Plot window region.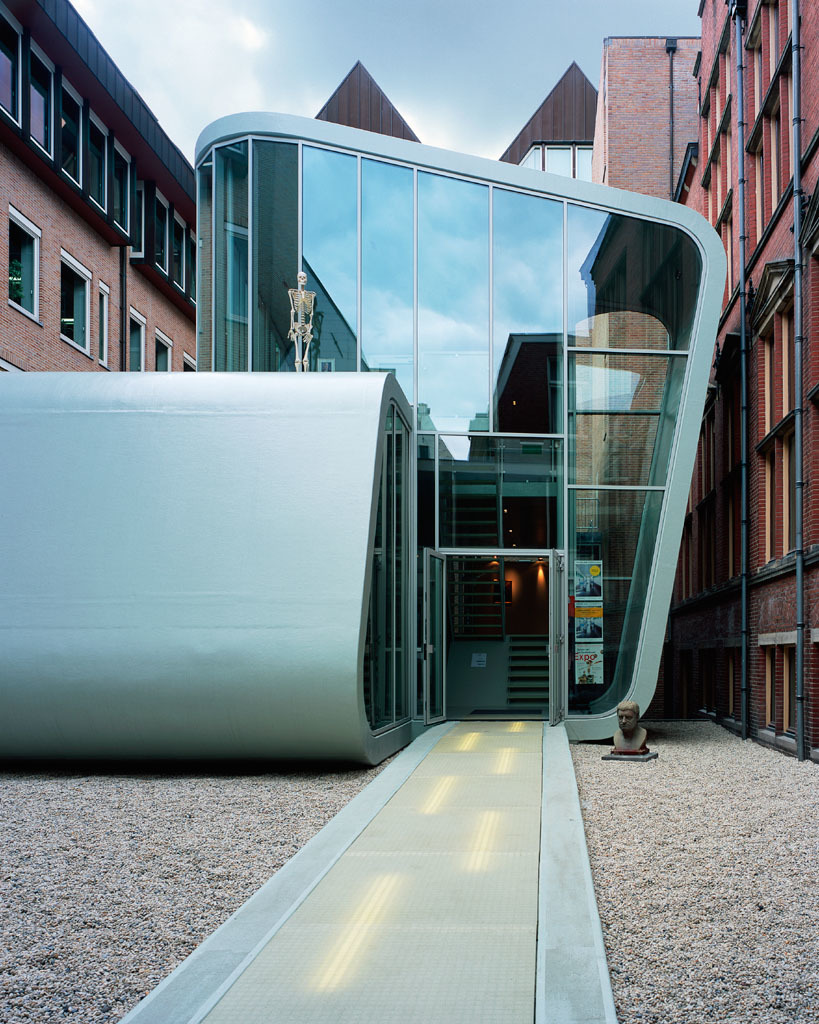
Plotted at 56 259 88 349.
